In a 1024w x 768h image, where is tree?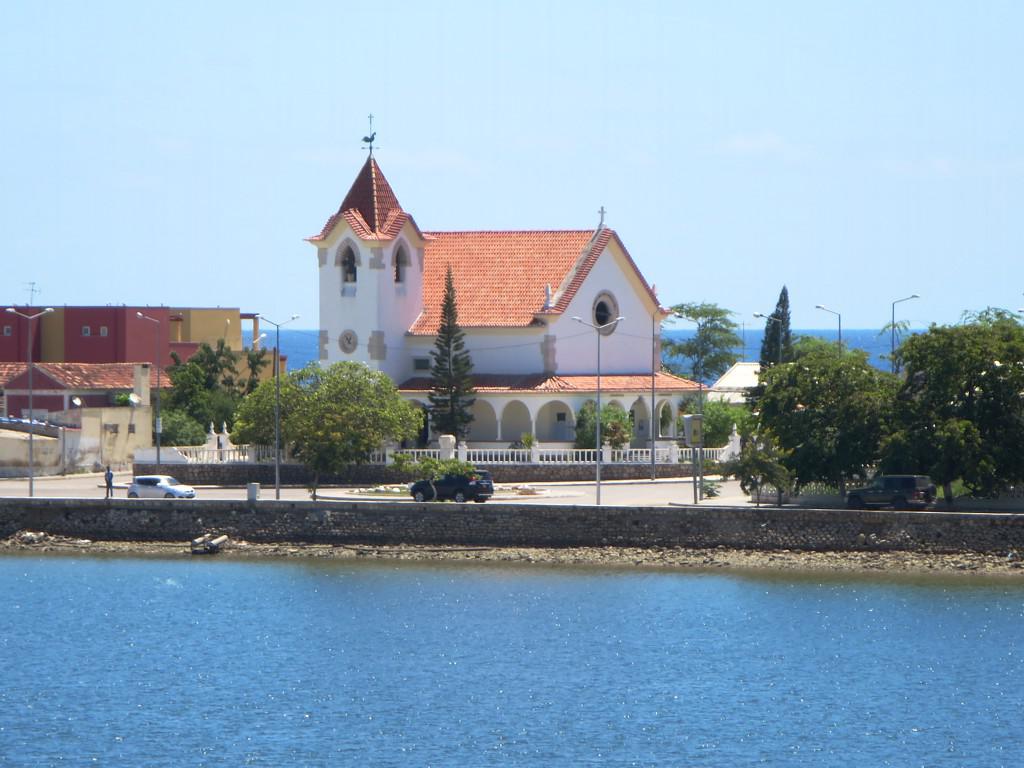
bbox=(748, 279, 796, 376).
